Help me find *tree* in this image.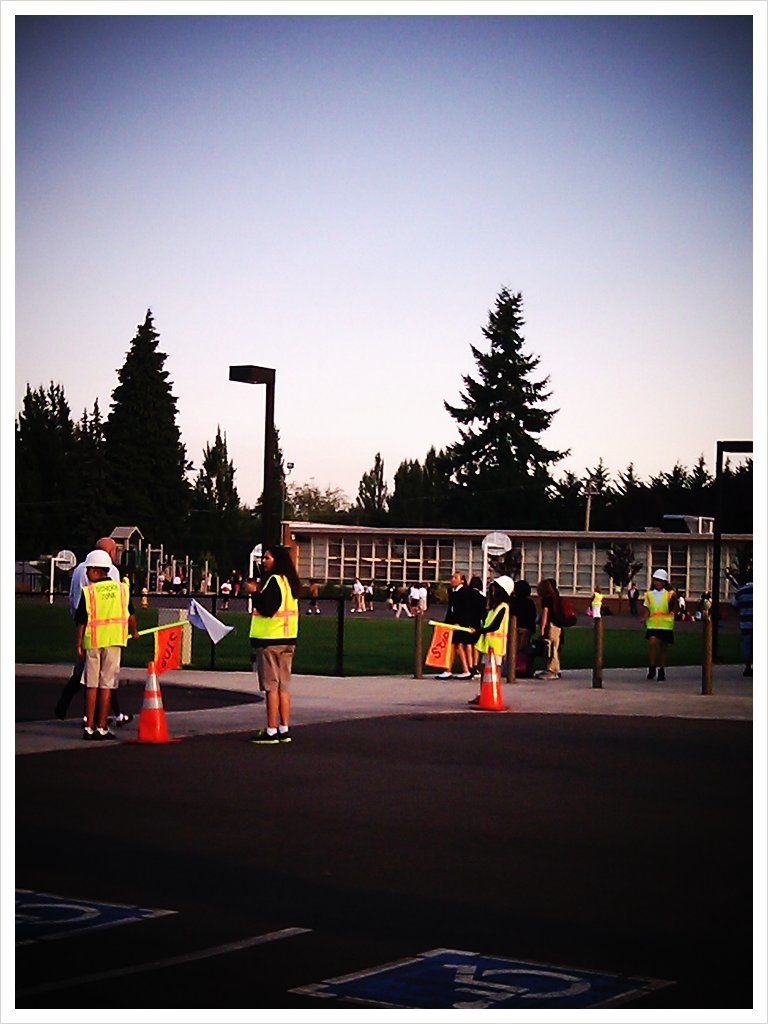
Found it: [left=247, top=420, right=315, bottom=549].
